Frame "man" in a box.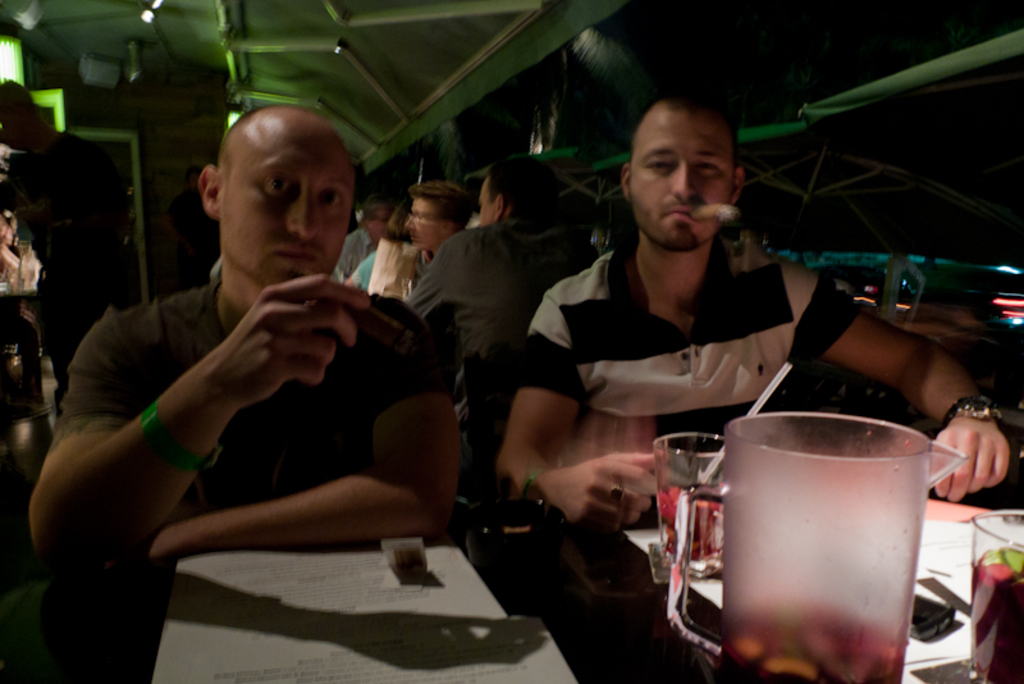
403/163/614/503.
